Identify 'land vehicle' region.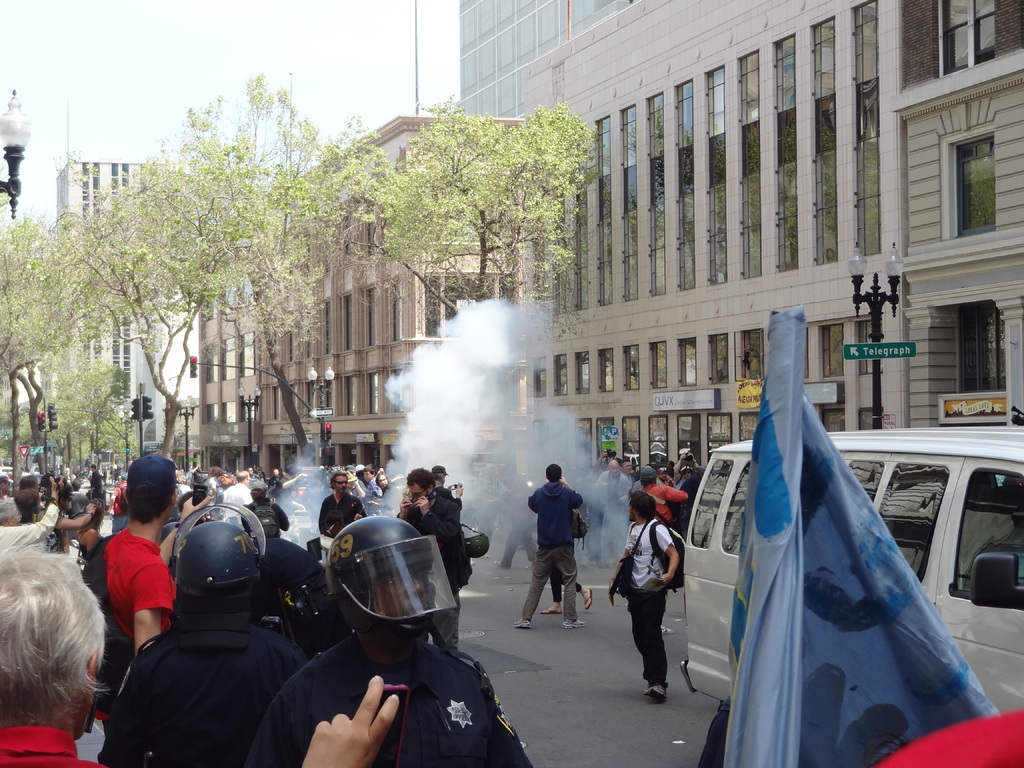
Region: detection(679, 428, 1023, 716).
